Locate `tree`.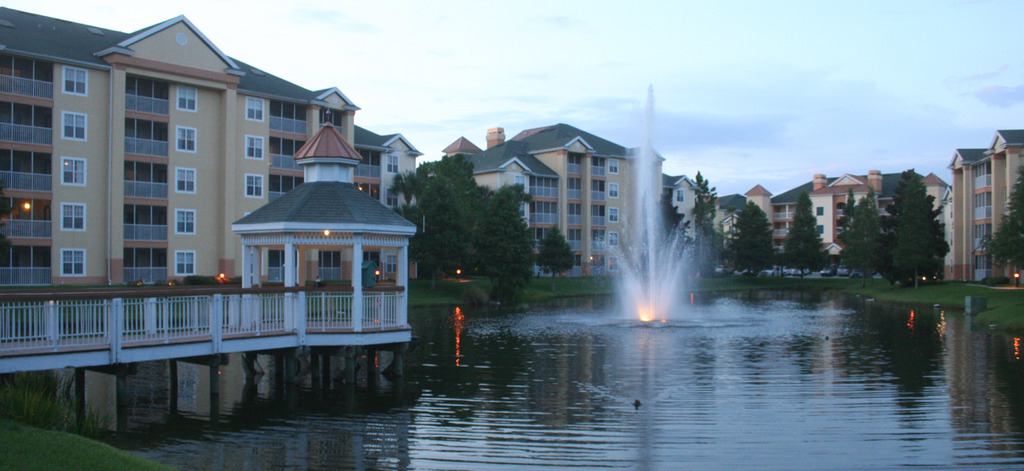
Bounding box: detection(731, 199, 776, 277).
